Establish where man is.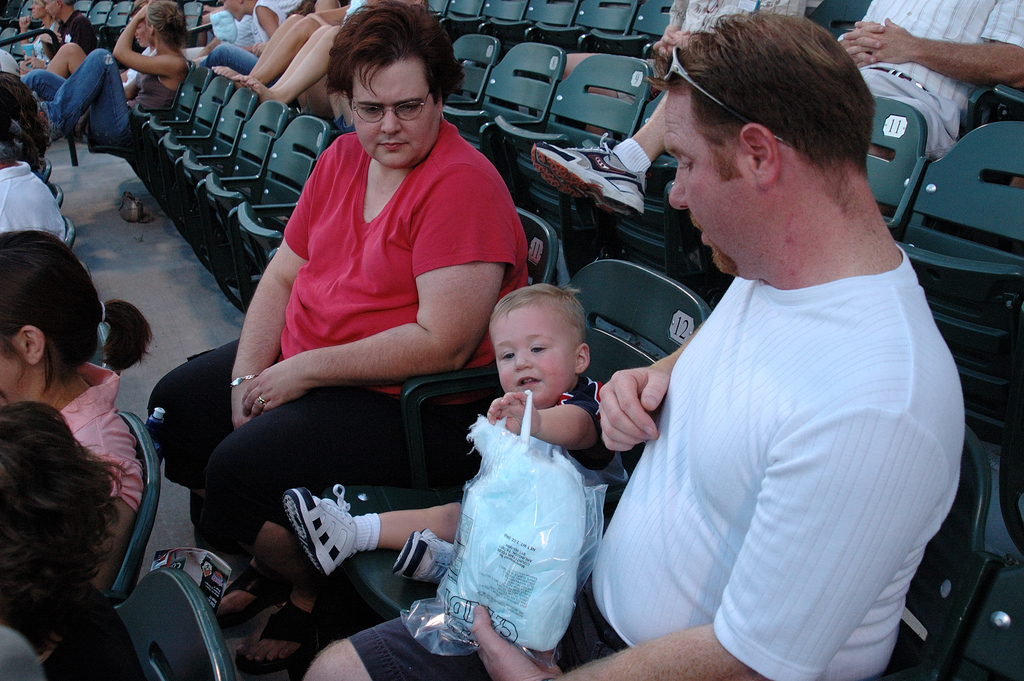
Established at 836 0 1023 159.
